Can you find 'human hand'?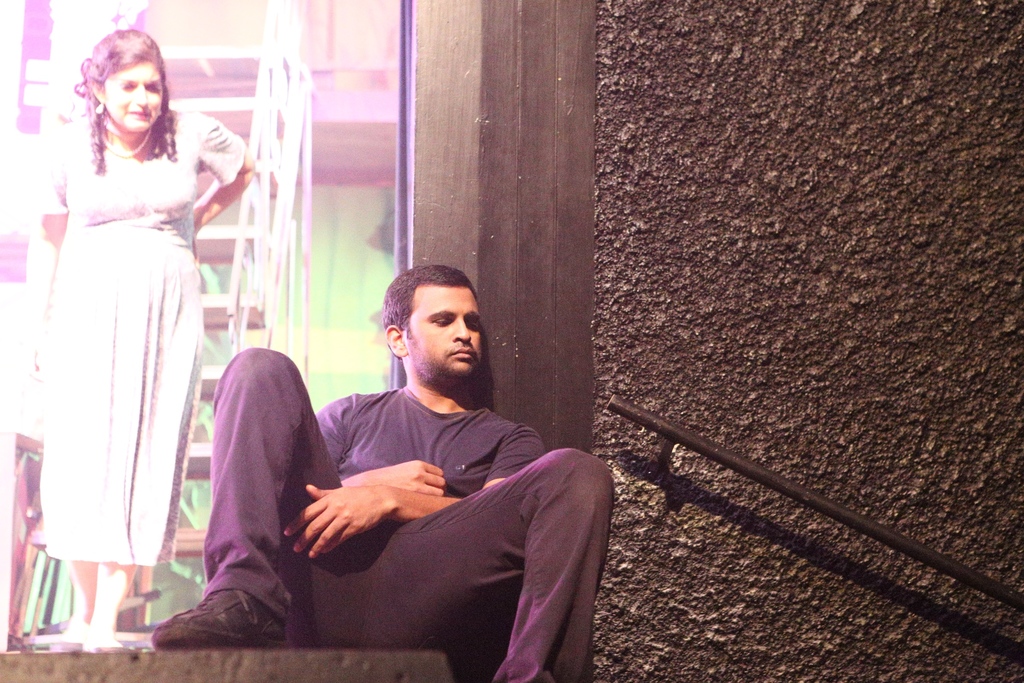
Yes, bounding box: locate(369, 458, 448, 494).
